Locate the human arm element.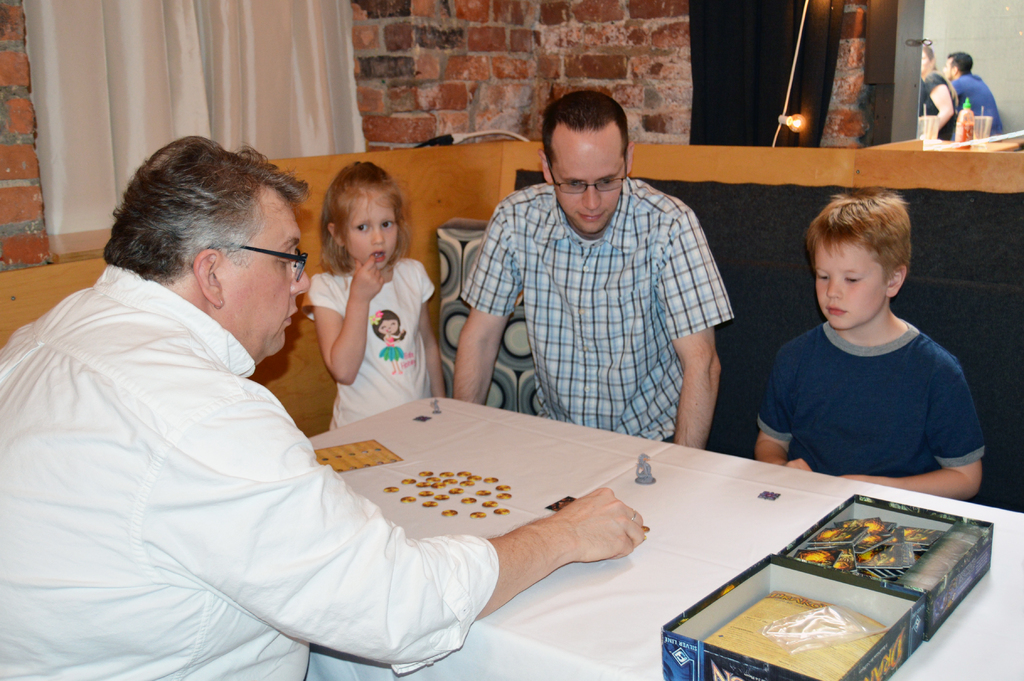
Element bbox: box(454, 208, 517, 409).
